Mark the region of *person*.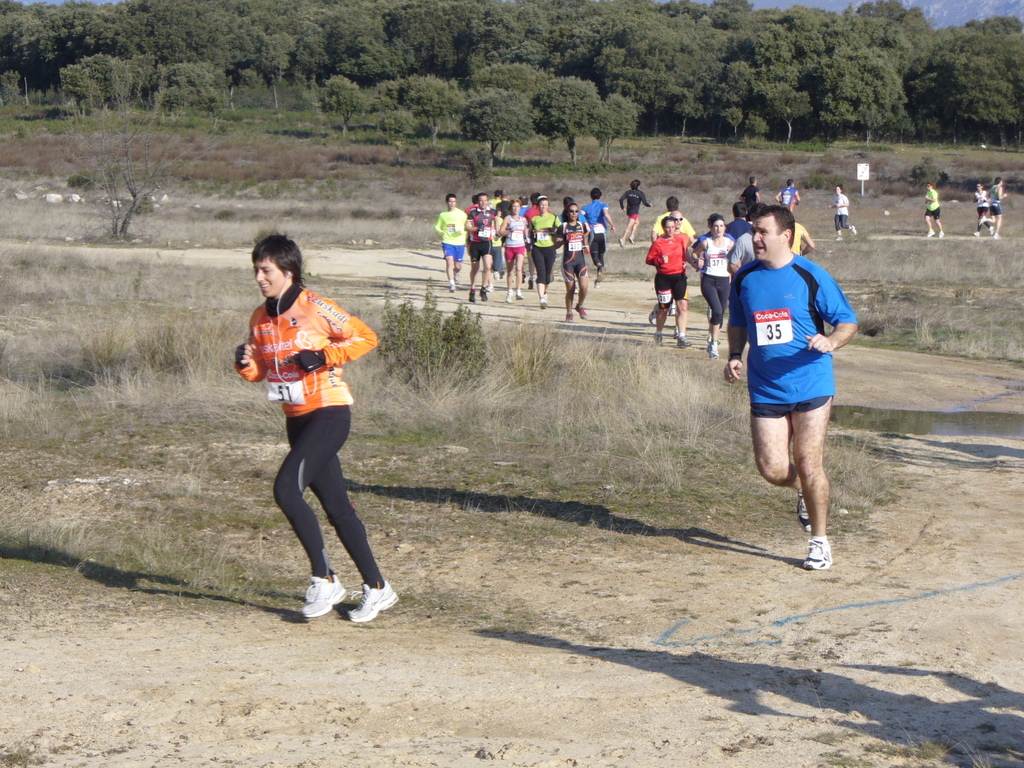
Region: 584, 184, 615, 275.
